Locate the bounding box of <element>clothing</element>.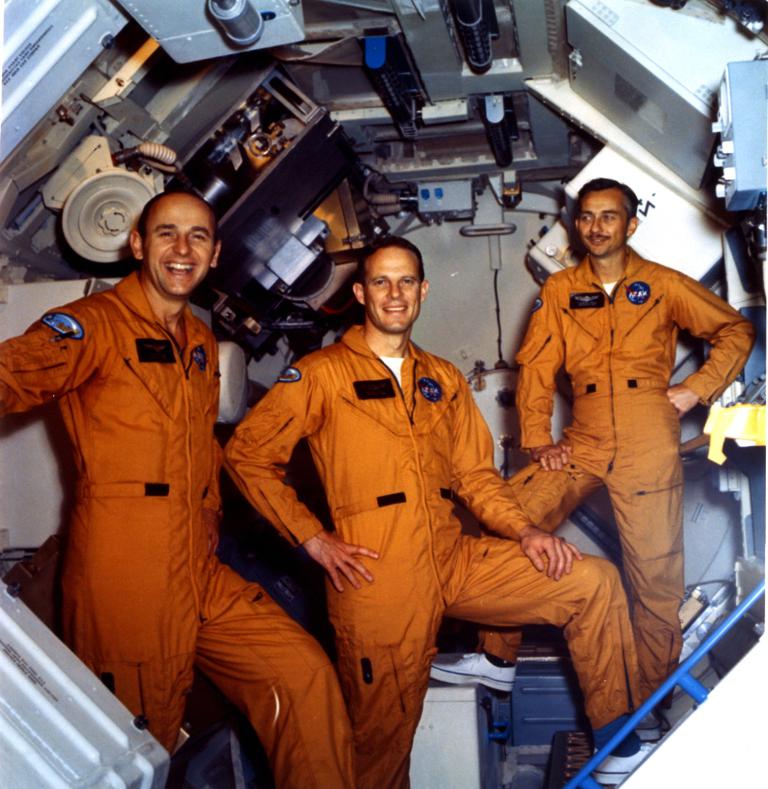
Bounding box: 221, 320, 639, 788.
